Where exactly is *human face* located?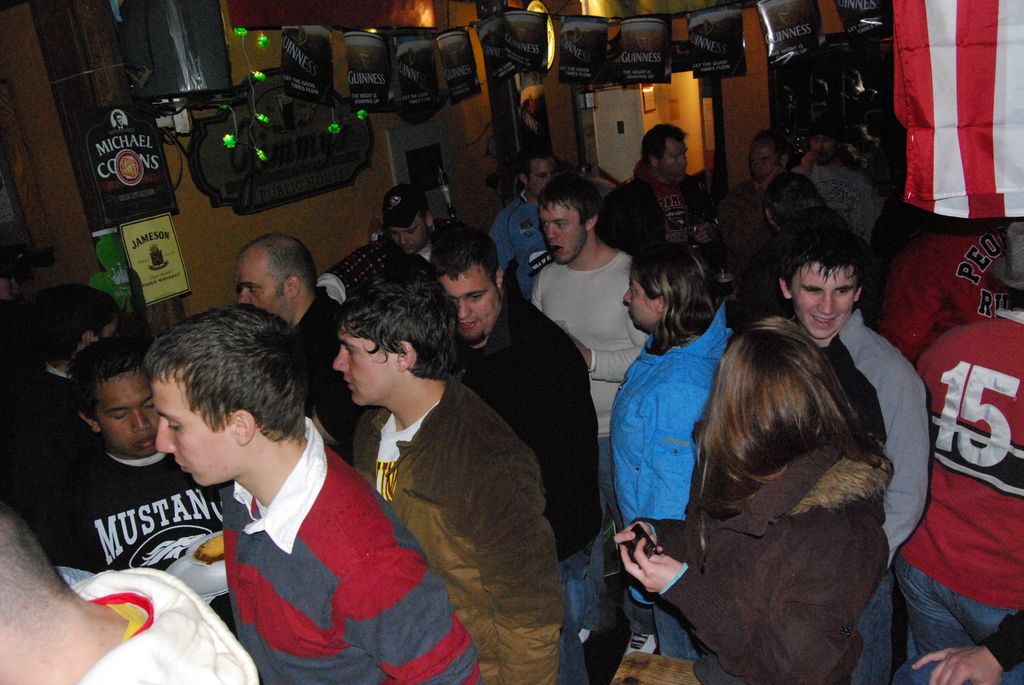
Its bounding box is (x1=99, y1=365, x2=161, y2=458).
